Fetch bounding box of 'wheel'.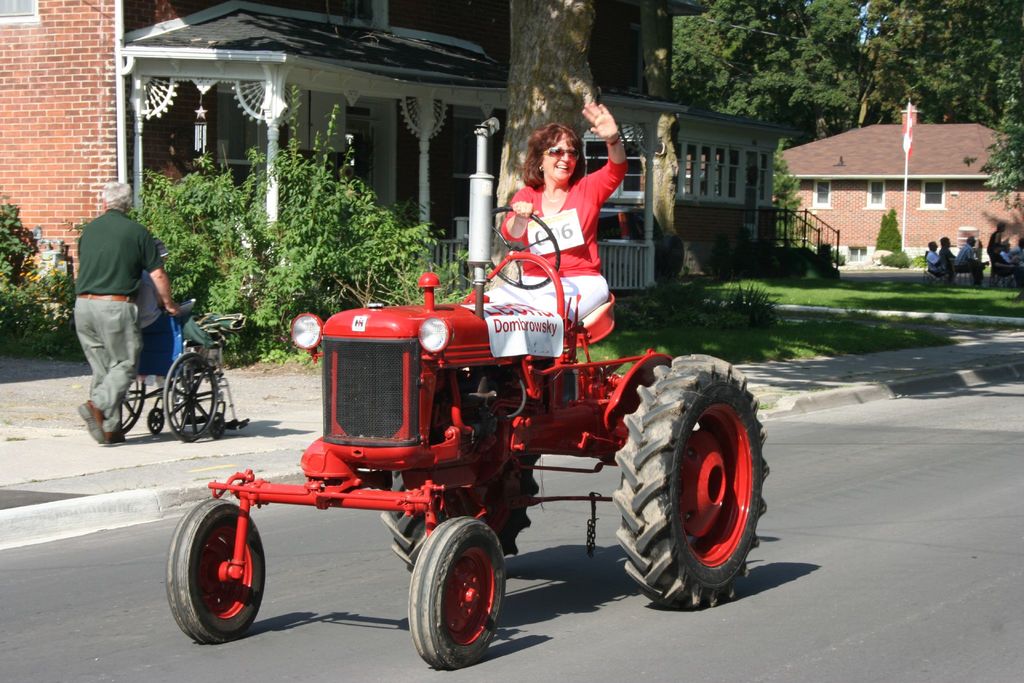
Bbox: (382,452,538,574).
